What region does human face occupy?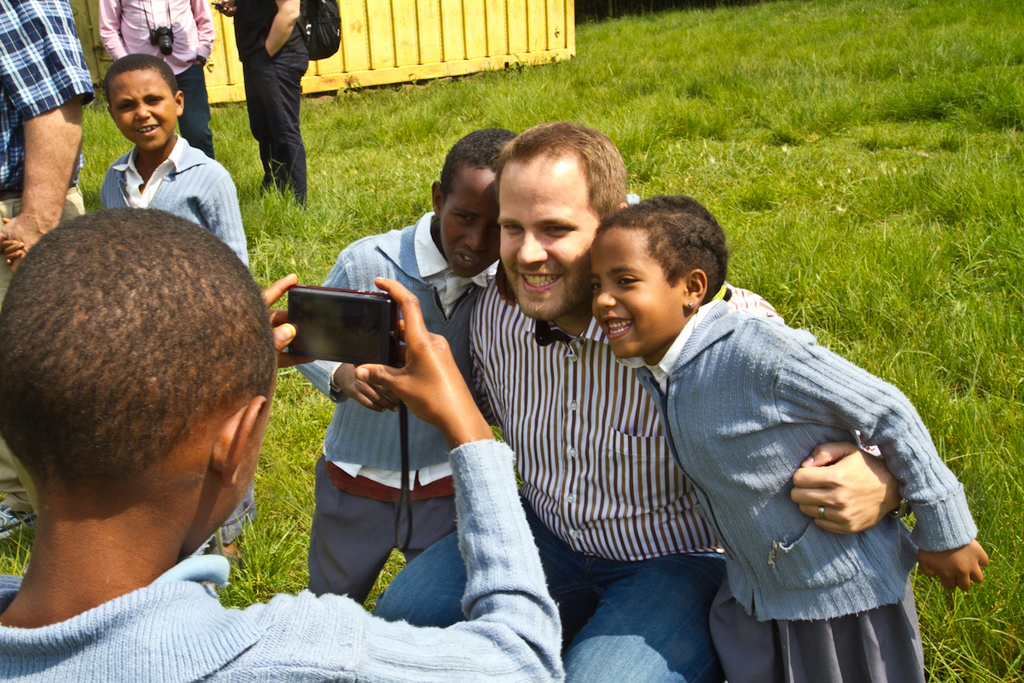
x1=107, y1=75, x2=177, y2=148.
